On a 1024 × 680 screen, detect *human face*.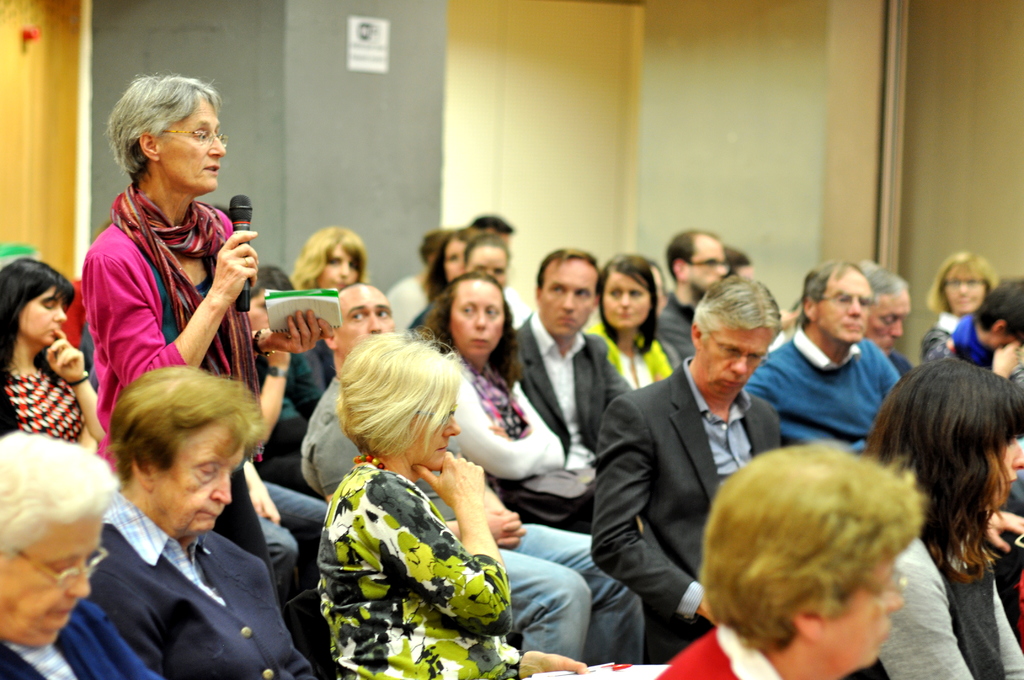
[x1=984, y1=334, x2=1014, y2=350].
